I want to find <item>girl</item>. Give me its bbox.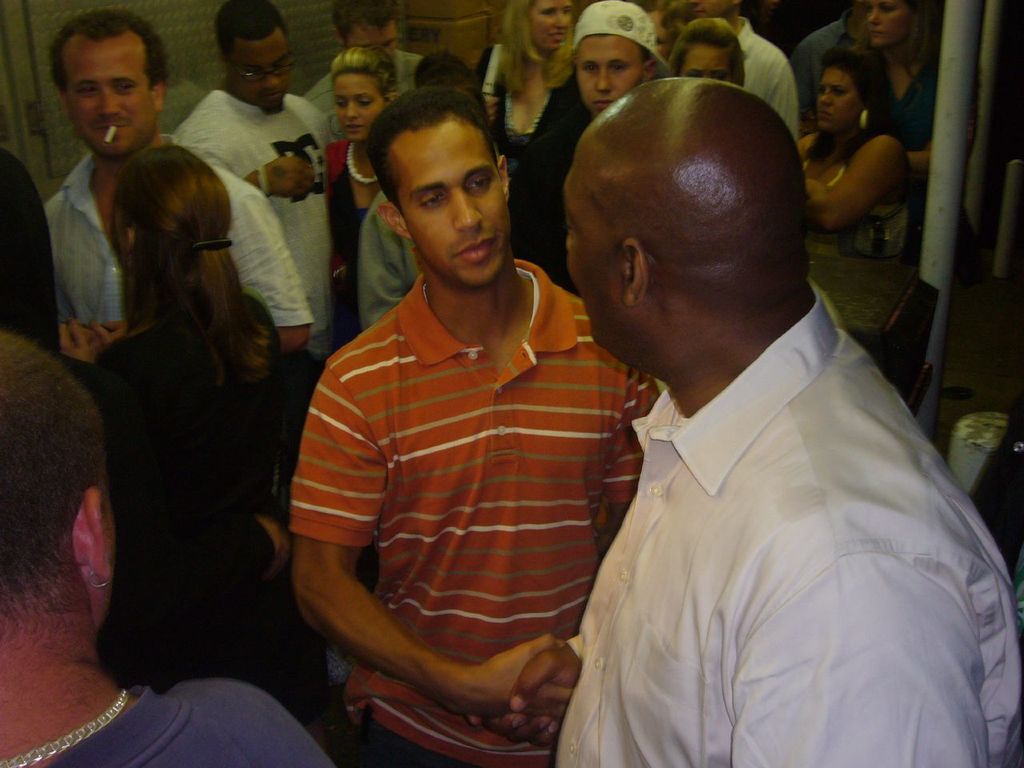
<bbox>466, 0, 574, 260</bbox>.
